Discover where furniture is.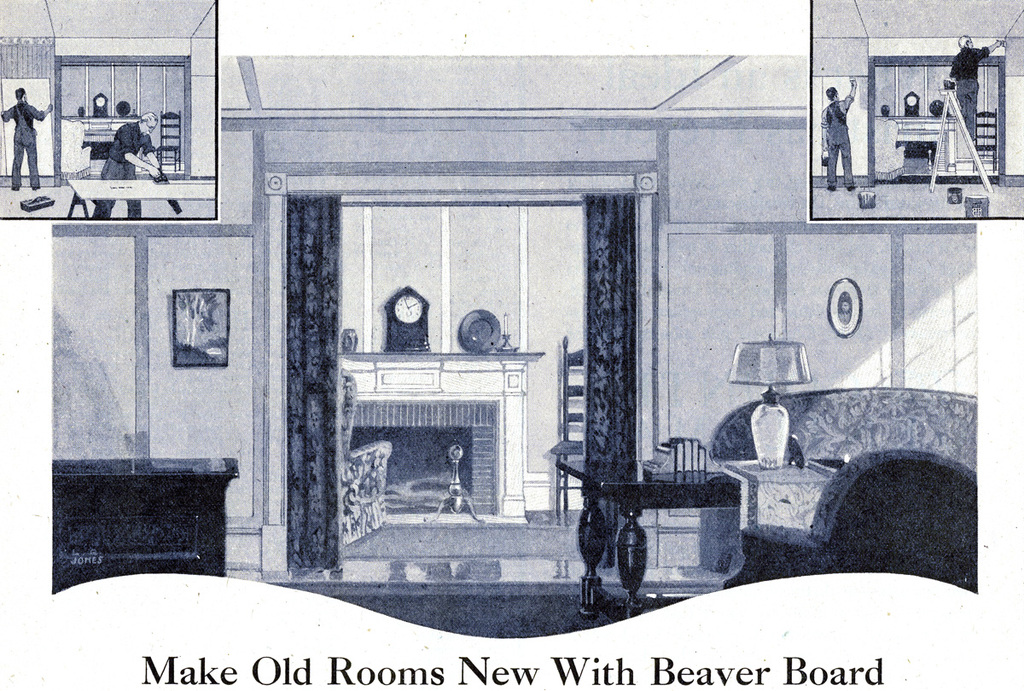
Discovered at 79, 114, 142, 160.
